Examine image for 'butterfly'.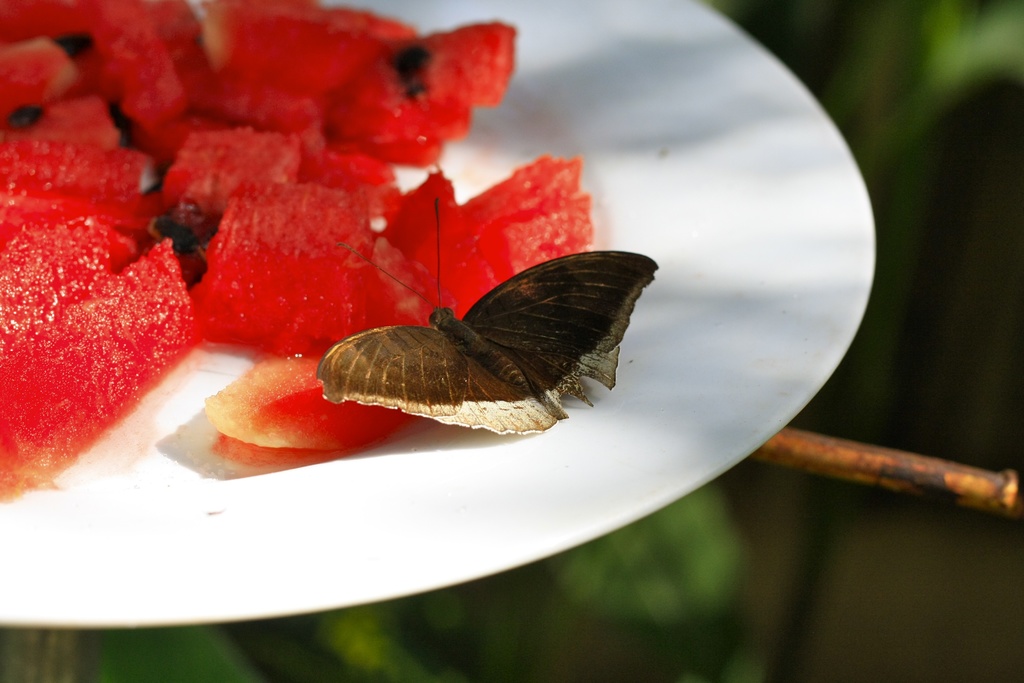
Examination result: Rect(307, 216, 646, 454).
